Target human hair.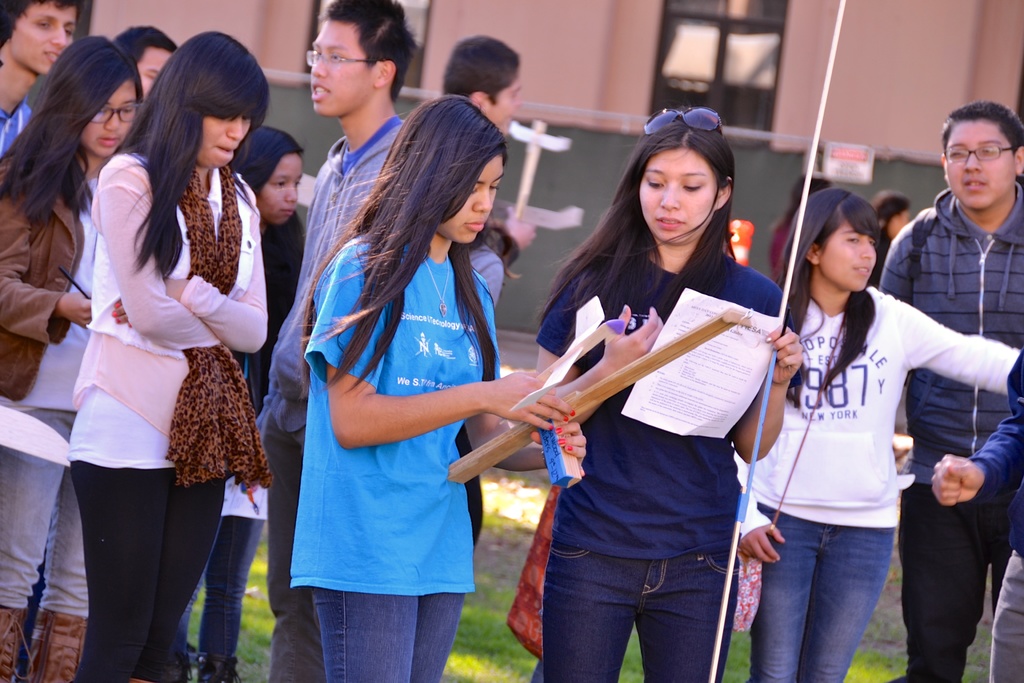
Target region: (0, 33, 144, 229).
